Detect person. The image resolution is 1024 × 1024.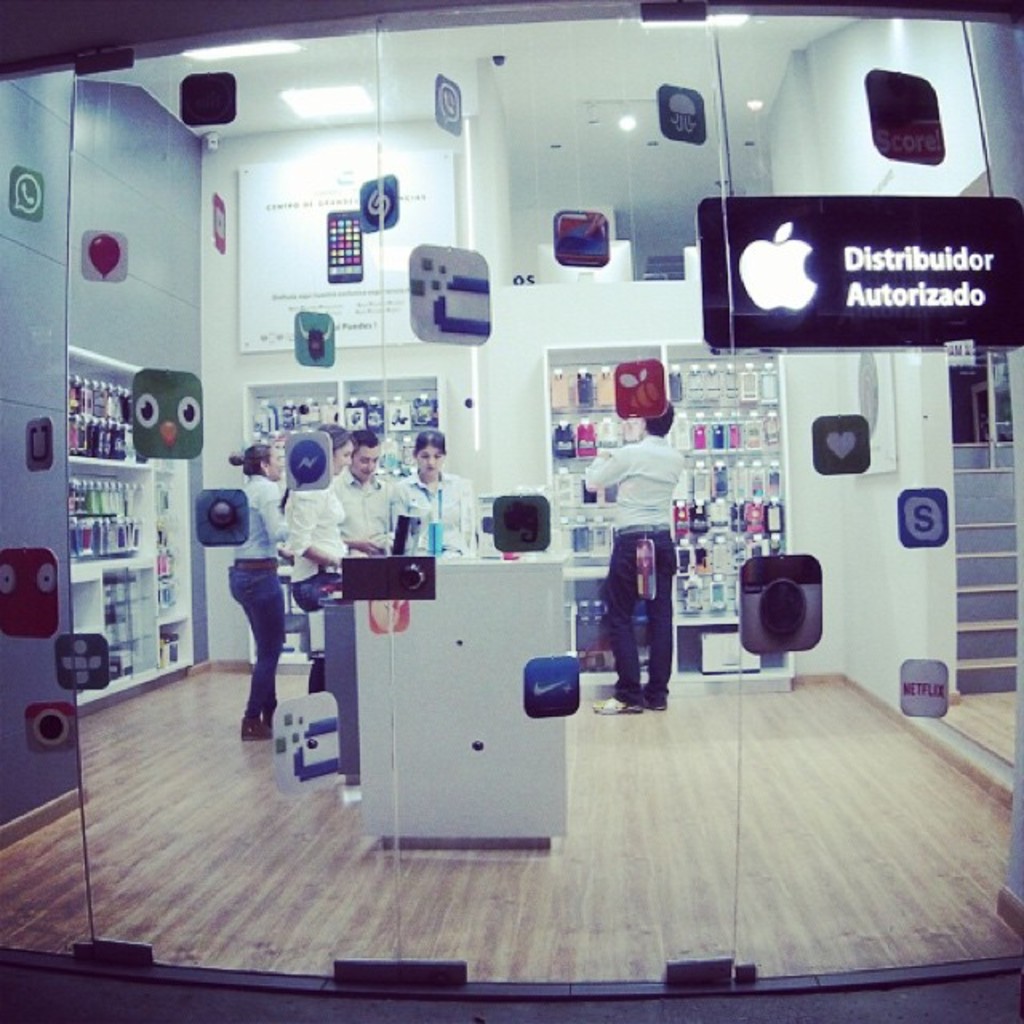
locate(330, 430, 411, 571).
